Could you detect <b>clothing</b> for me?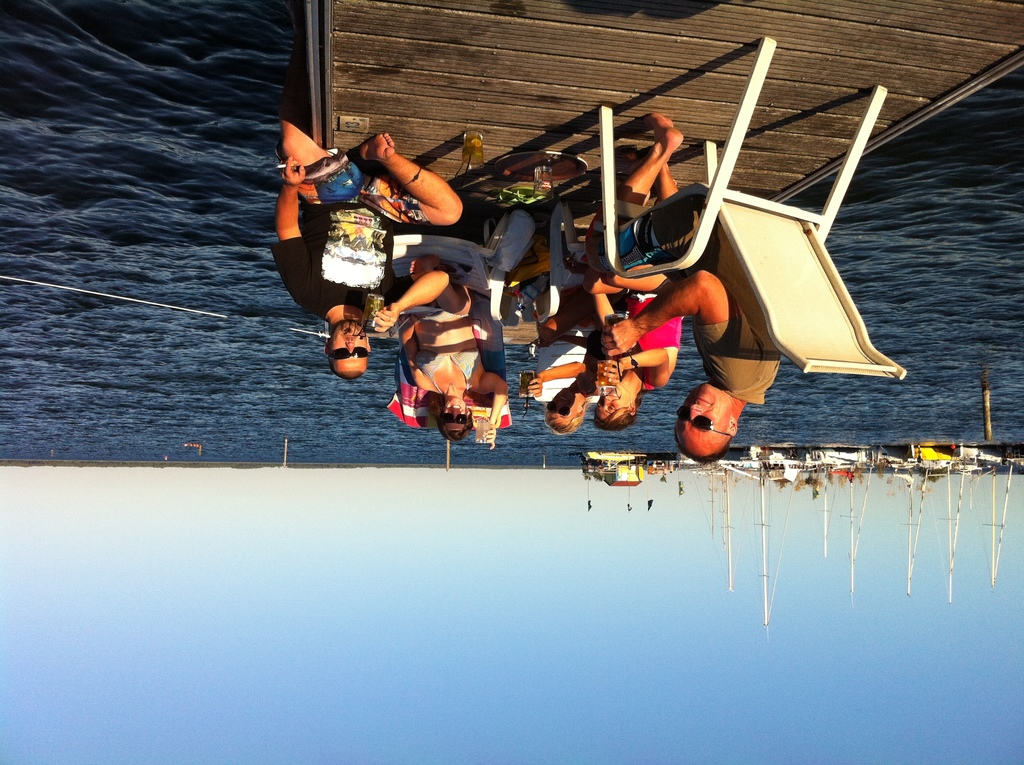
Detection result: 690 317 773 408.
